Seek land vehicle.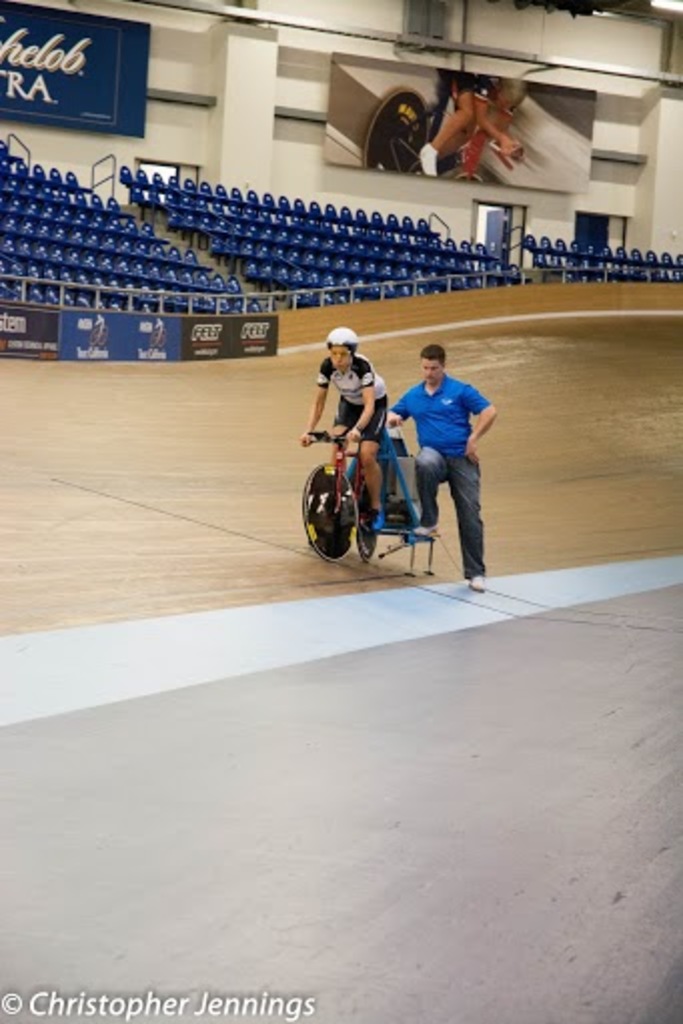
x1=353, y1=86, x2=495, y2=180.
